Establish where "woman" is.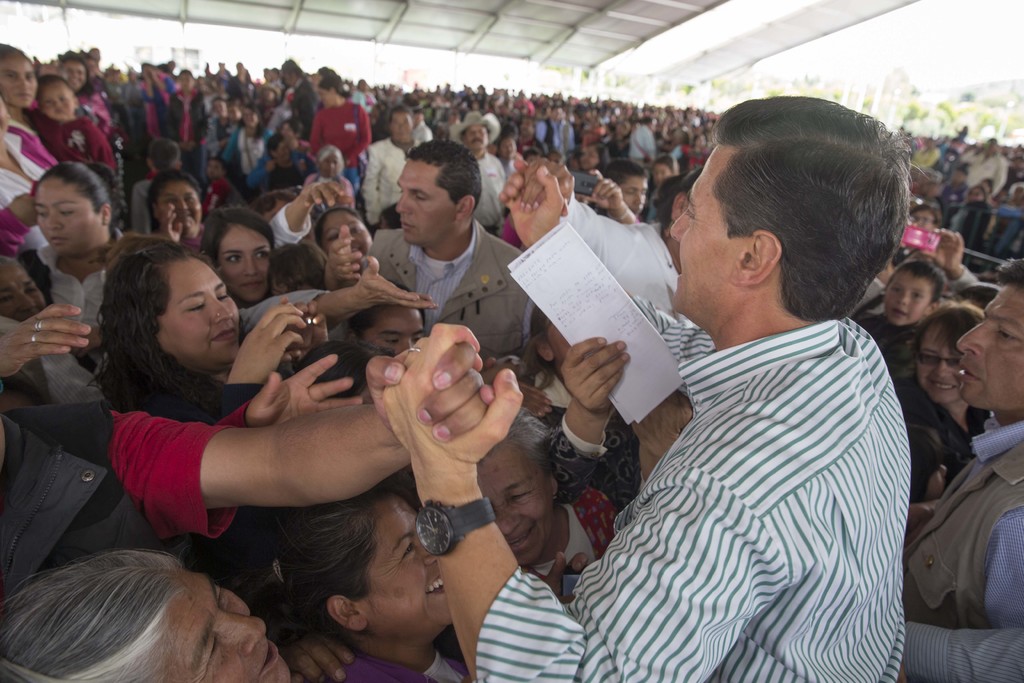
Established at bbox=[476, 407, 618, 609].
